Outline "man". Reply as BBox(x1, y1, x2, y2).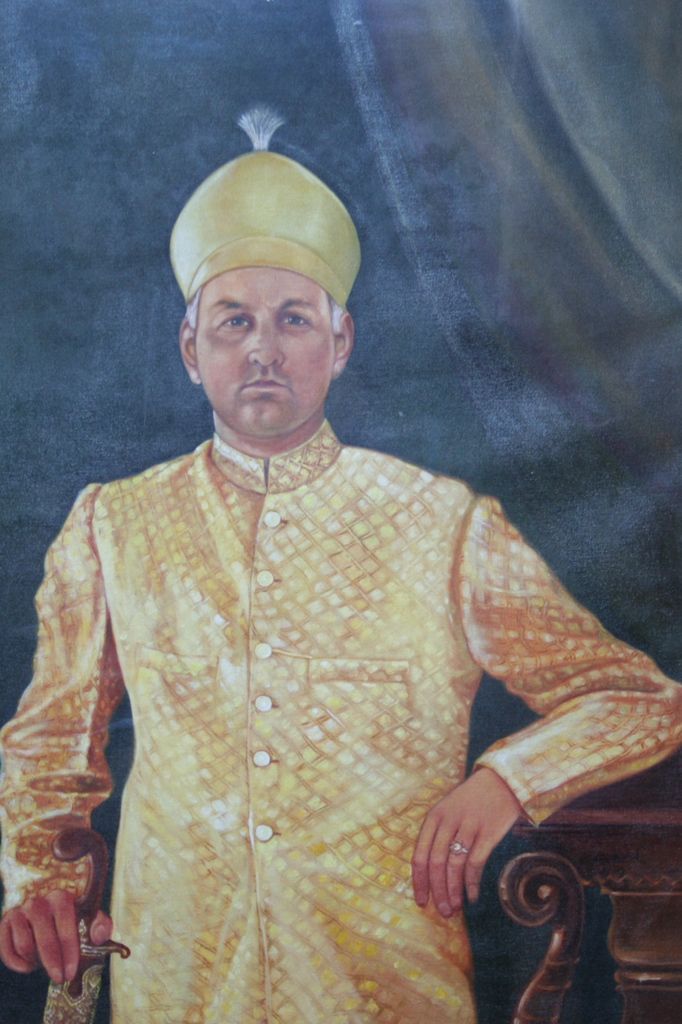
BBox(13, 143, 640, 979).
